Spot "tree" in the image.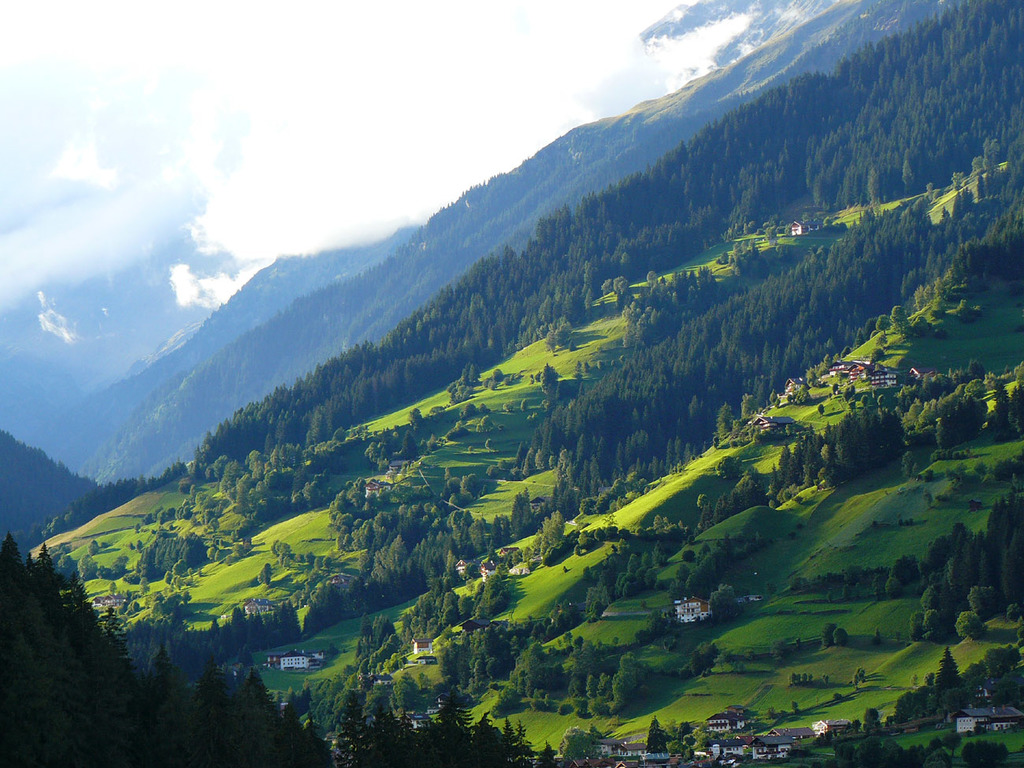
"tree" found at bbox(557, 452, 569, 489).
